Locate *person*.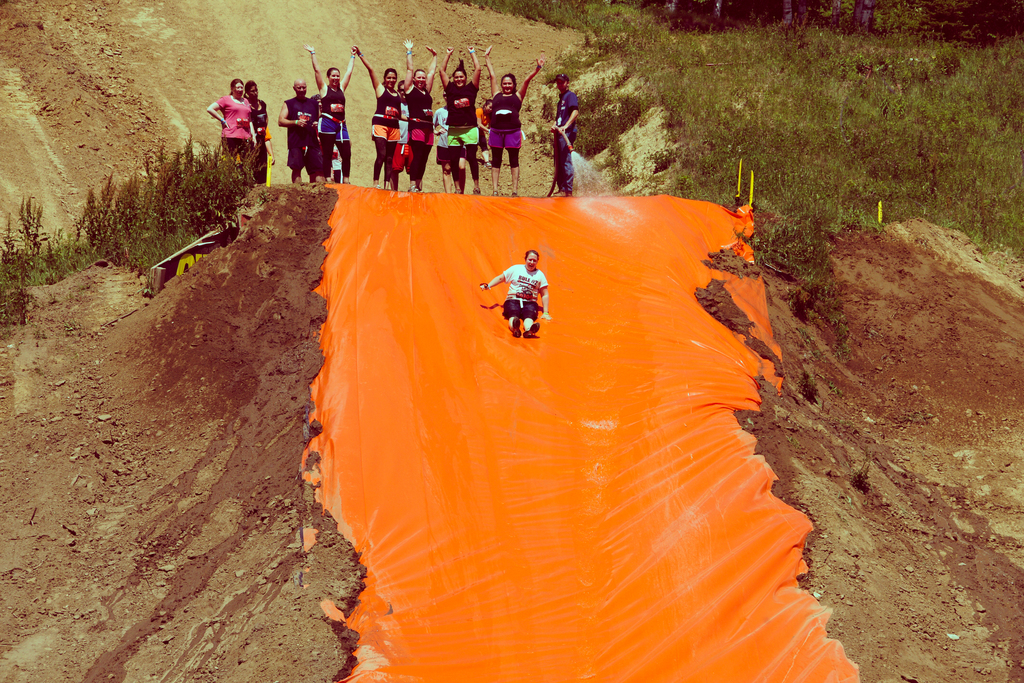
Bounding box: {"x1": 401, "y1": 37, "x2": 440, "y2": 193}.
